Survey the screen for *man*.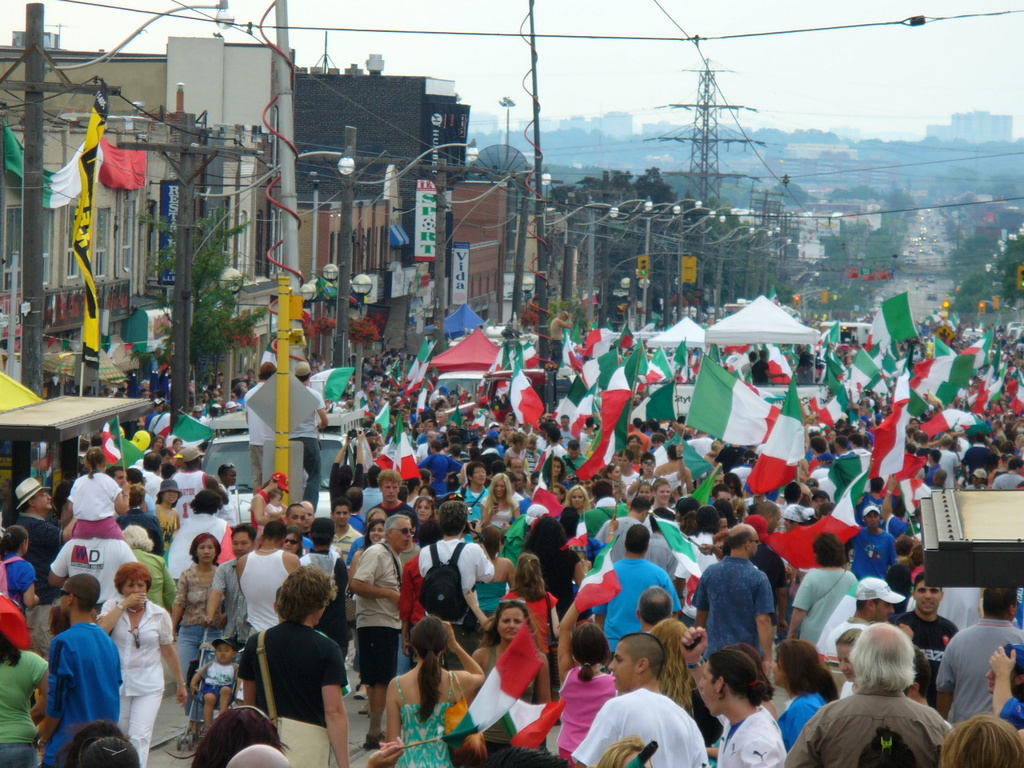
Survey found: left=327, top=498, right=362, bottom=557.
